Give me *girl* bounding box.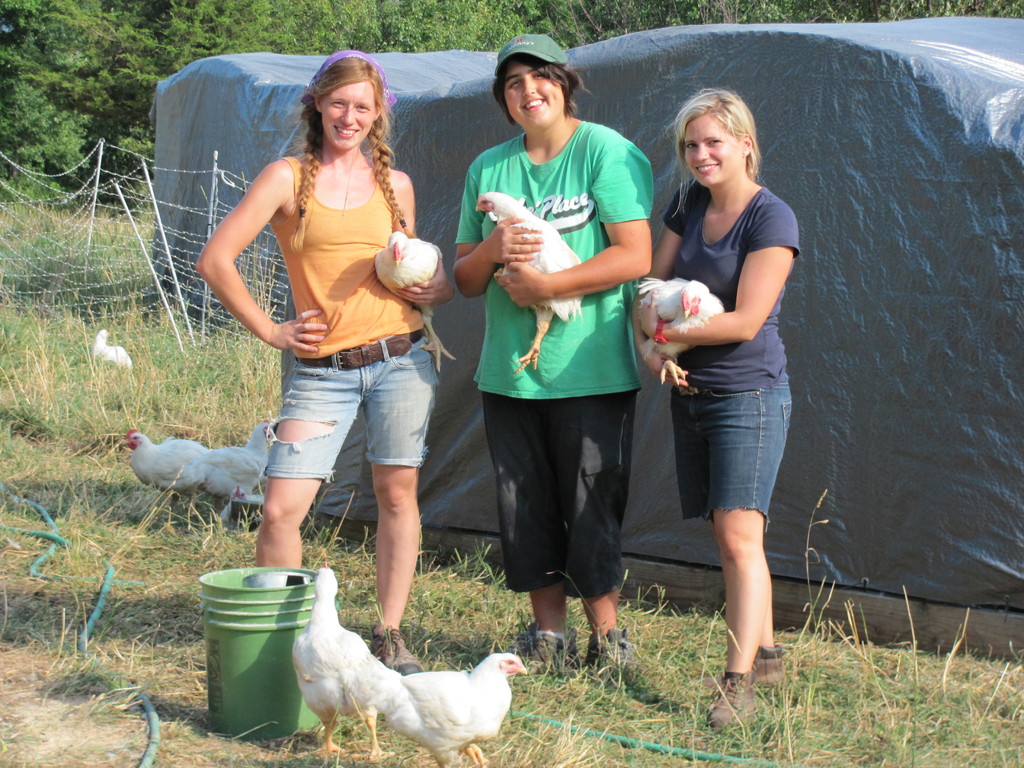
rect(192, 49, 454, 666).
